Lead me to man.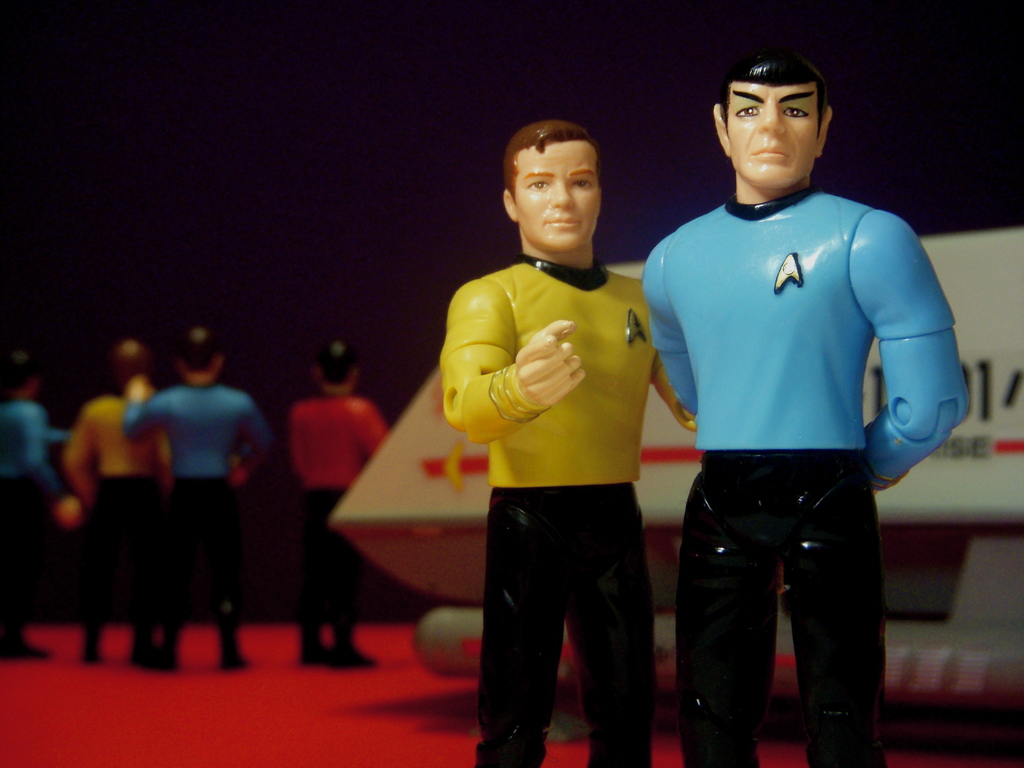
Lead to l=278, t=333, r=404, b=678.
